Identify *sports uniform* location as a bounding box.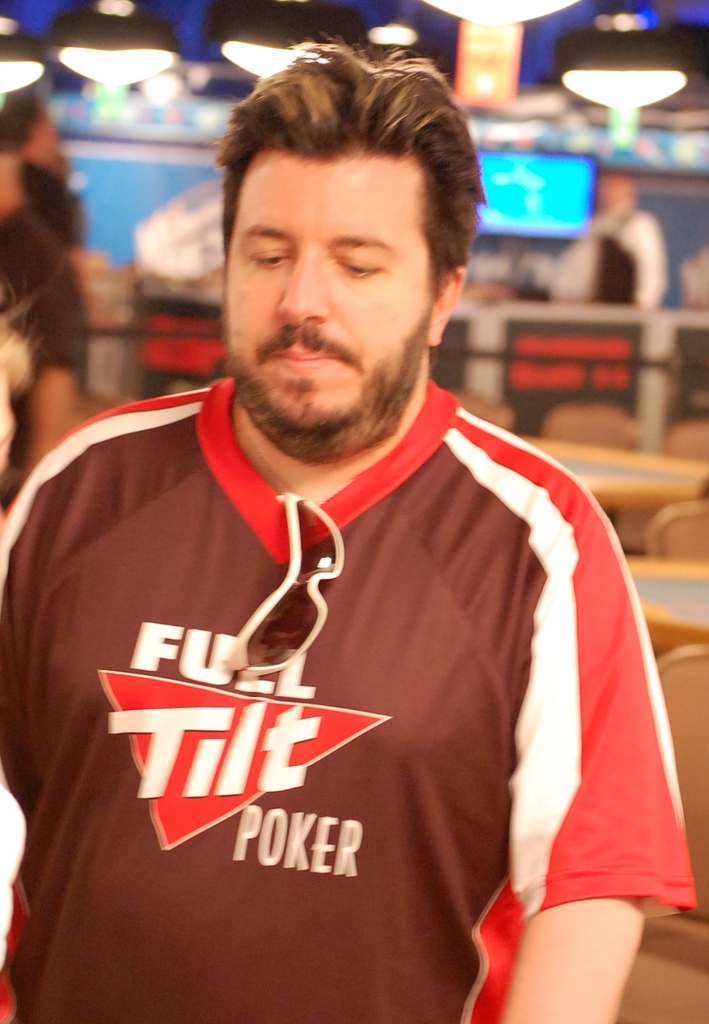
(x1=0, y1=359, x2=694, y2=1023).
